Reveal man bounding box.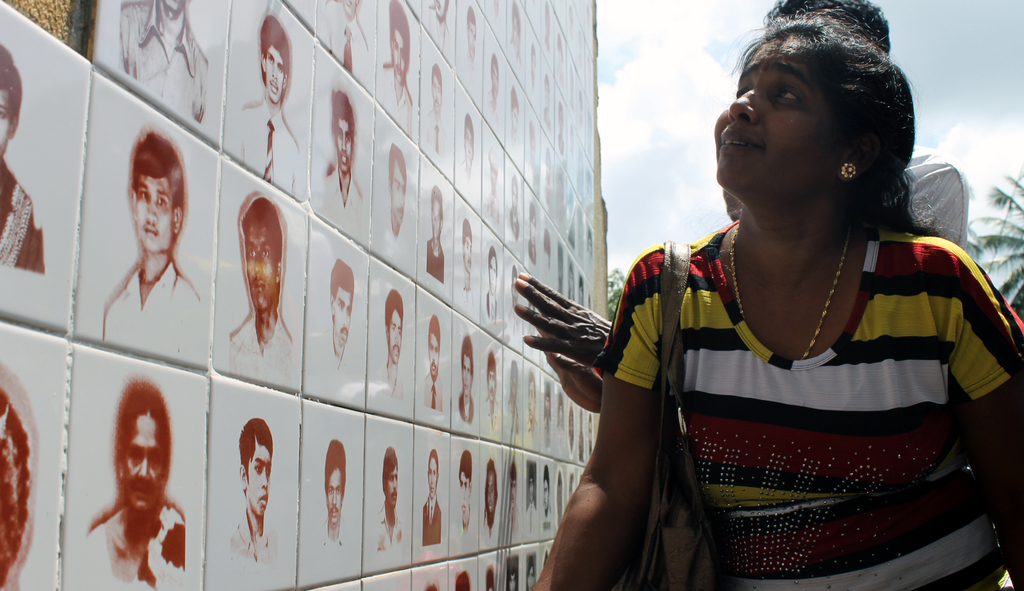
Revealed: <bbox>460, 337, 473, 419</bbox>.
